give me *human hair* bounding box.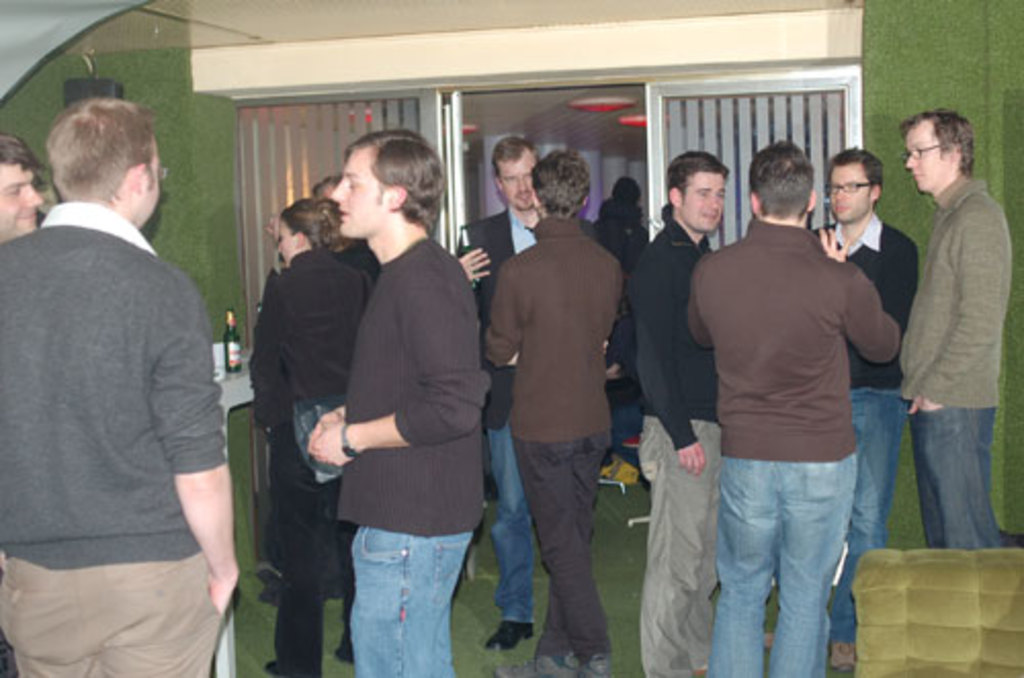
box=[672, 150, 727, 211].
